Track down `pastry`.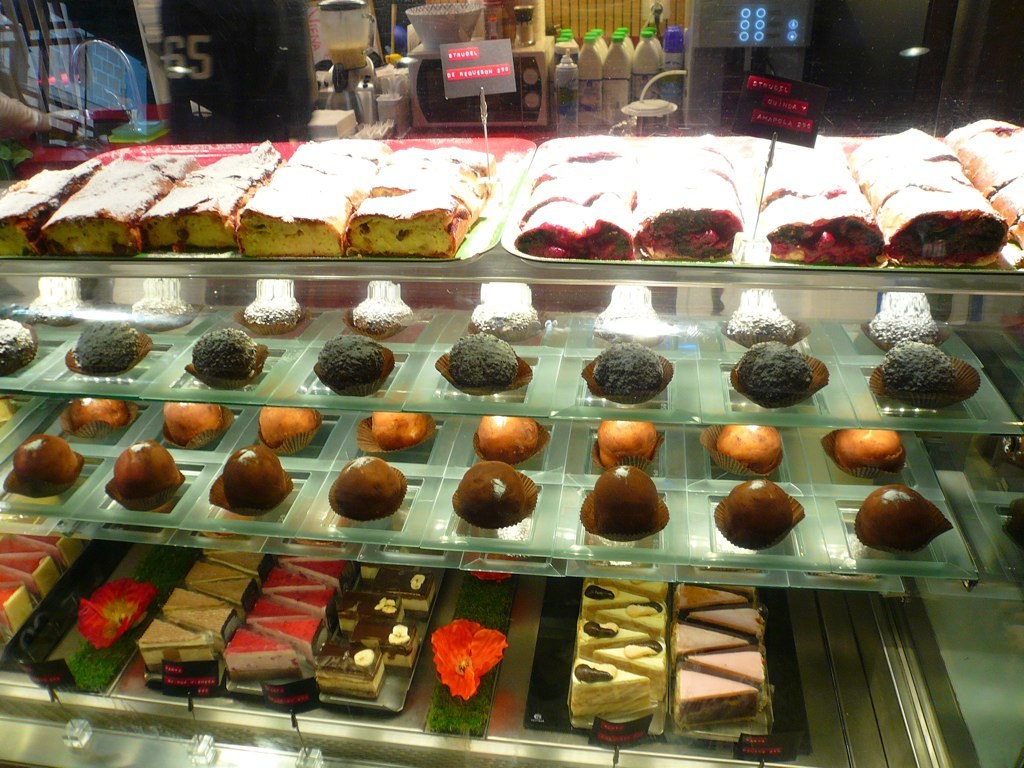
Tracked to detection(1, 322, 35, 377).
